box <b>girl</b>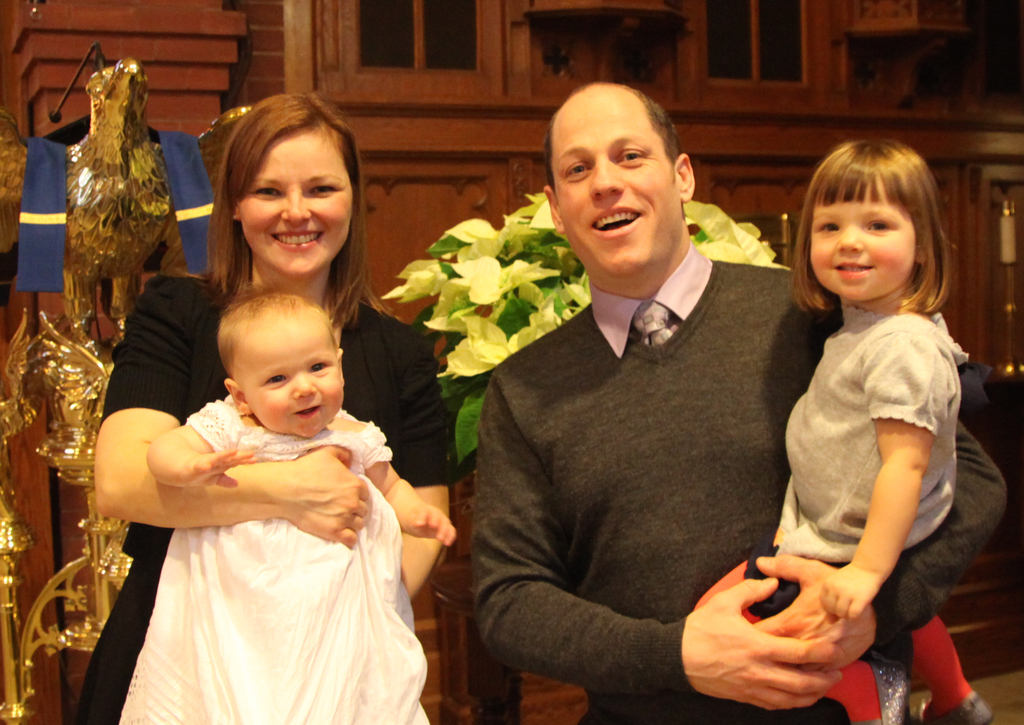
locate(116, 281, 461, 724)
